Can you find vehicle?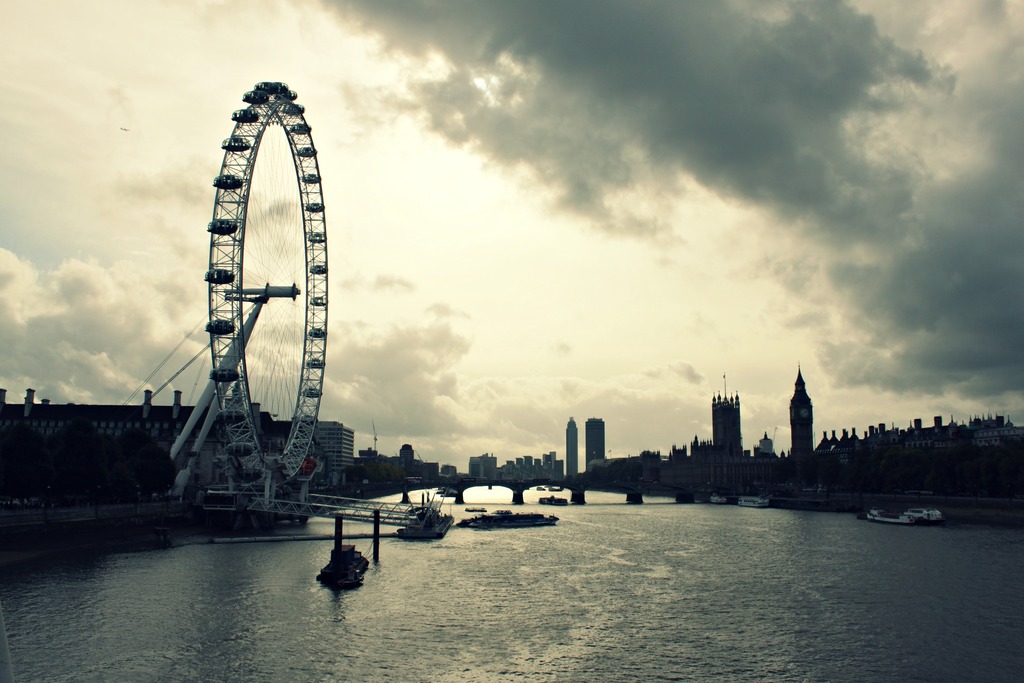
Yes, bounding box: <region>740, 497, 771, 507</region>.
